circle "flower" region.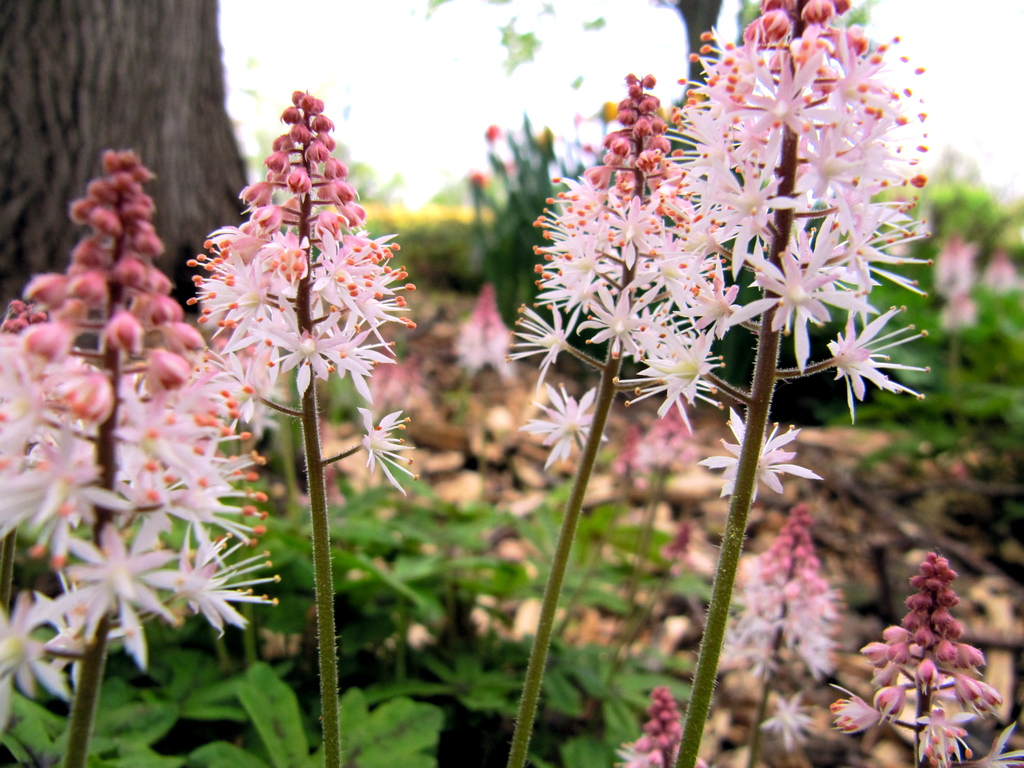
Region: <box>726,511,842,691</box>.
